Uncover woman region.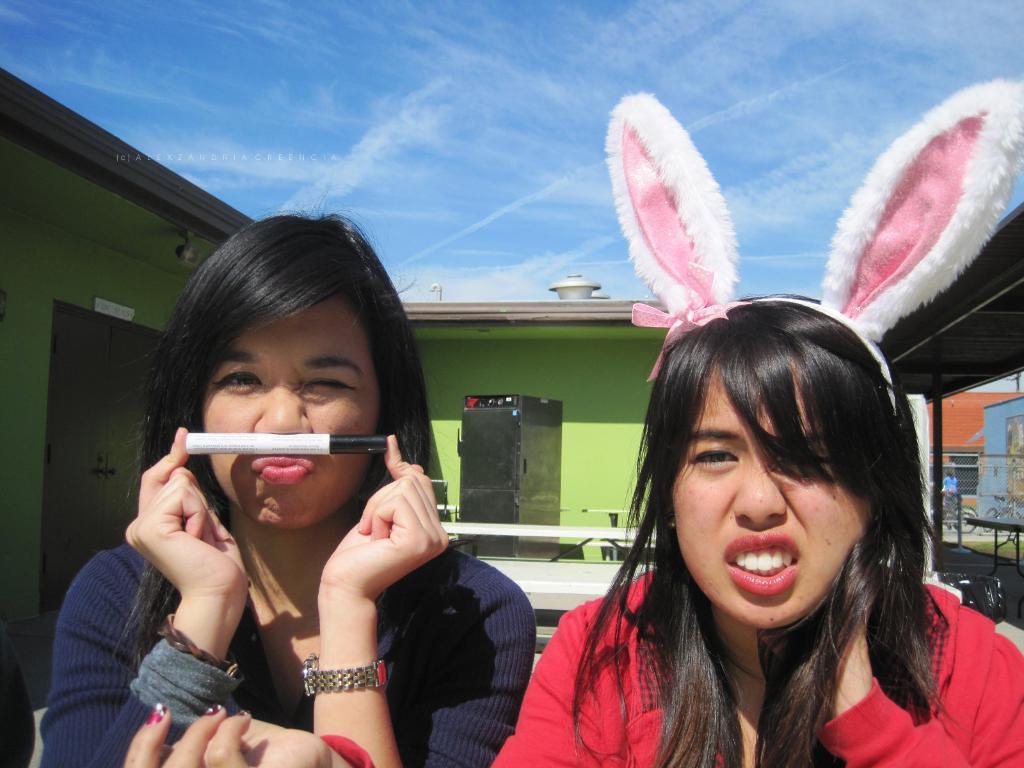
Uncovered: [36,195,535,767].
